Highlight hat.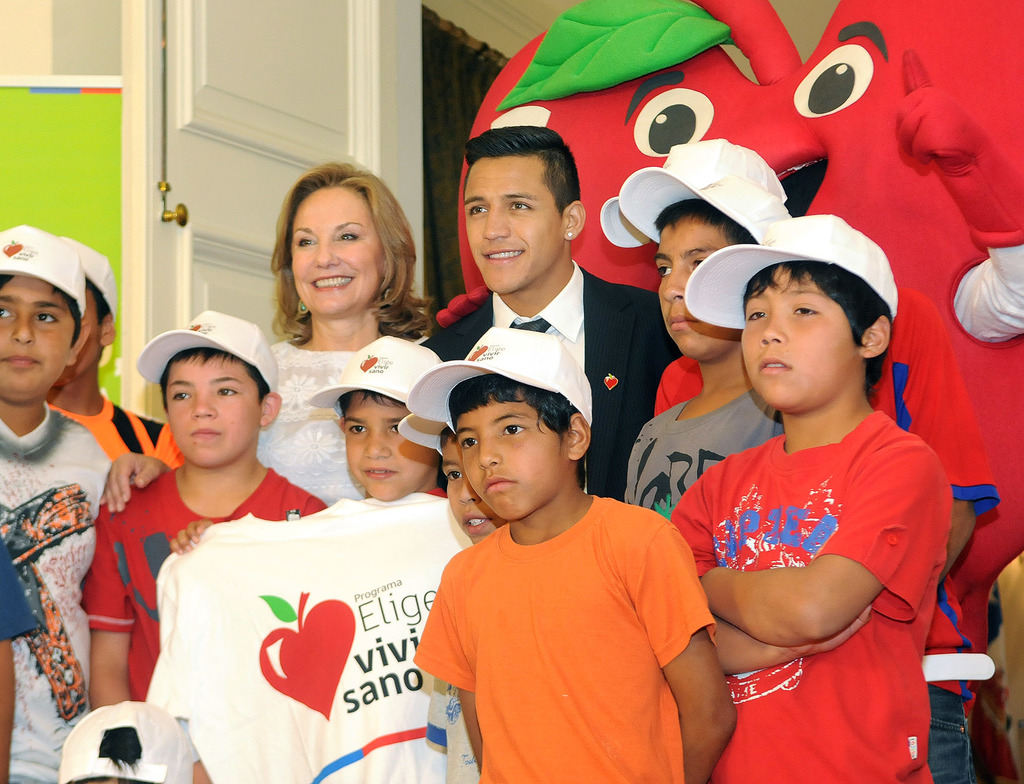
Highlighted region: BBox(0, 223, 88, 321).
